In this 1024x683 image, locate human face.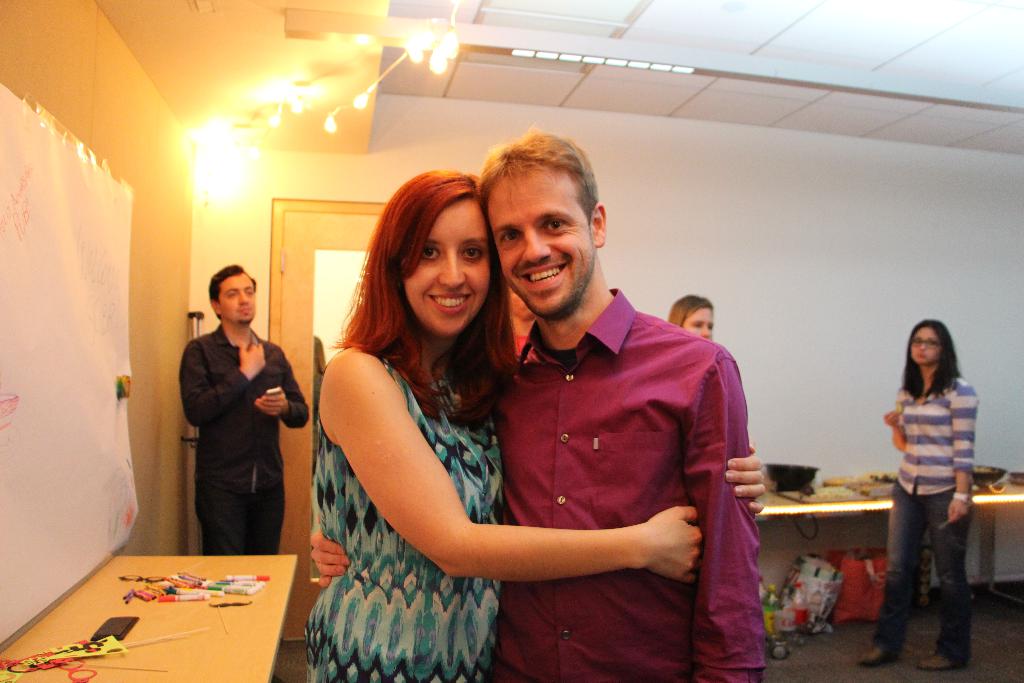
Bounding box: left=399, top=193, right=493, bottom=341.
